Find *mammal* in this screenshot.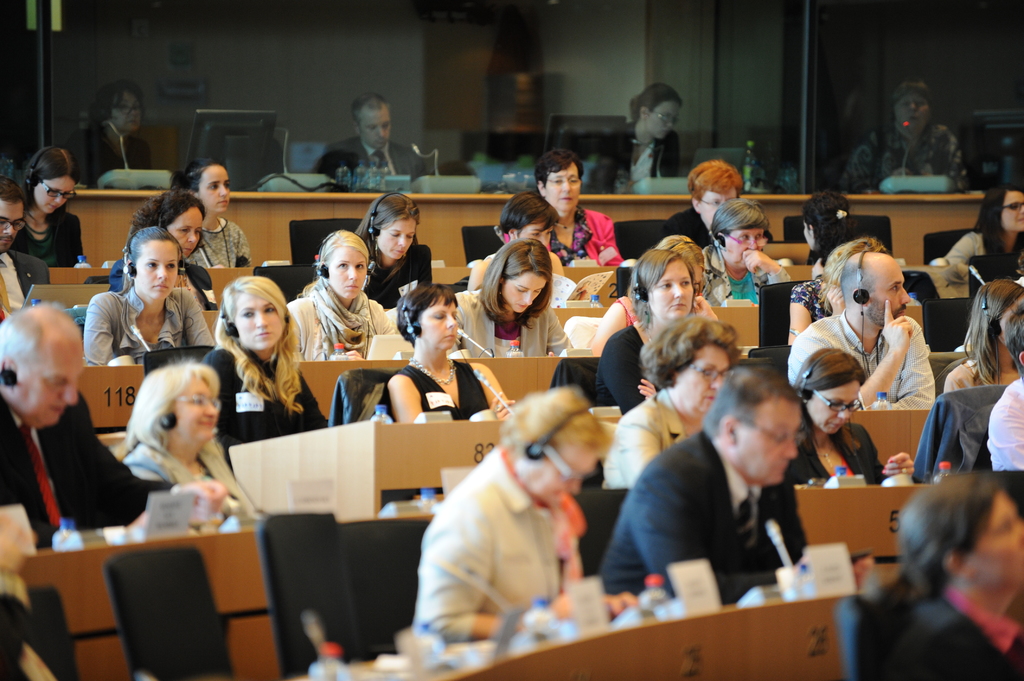
The bounding box for *mammal* is bbox=[387, 394, 632, 661].
